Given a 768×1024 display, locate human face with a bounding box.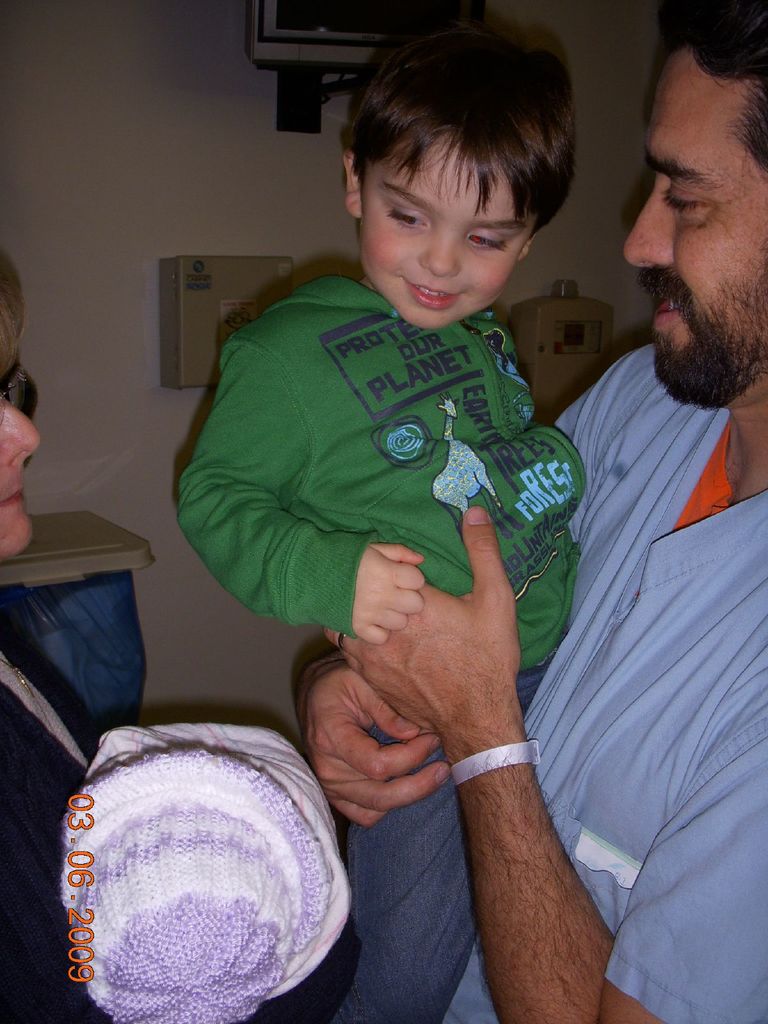
Located: region(618, 50, 767, 407).
